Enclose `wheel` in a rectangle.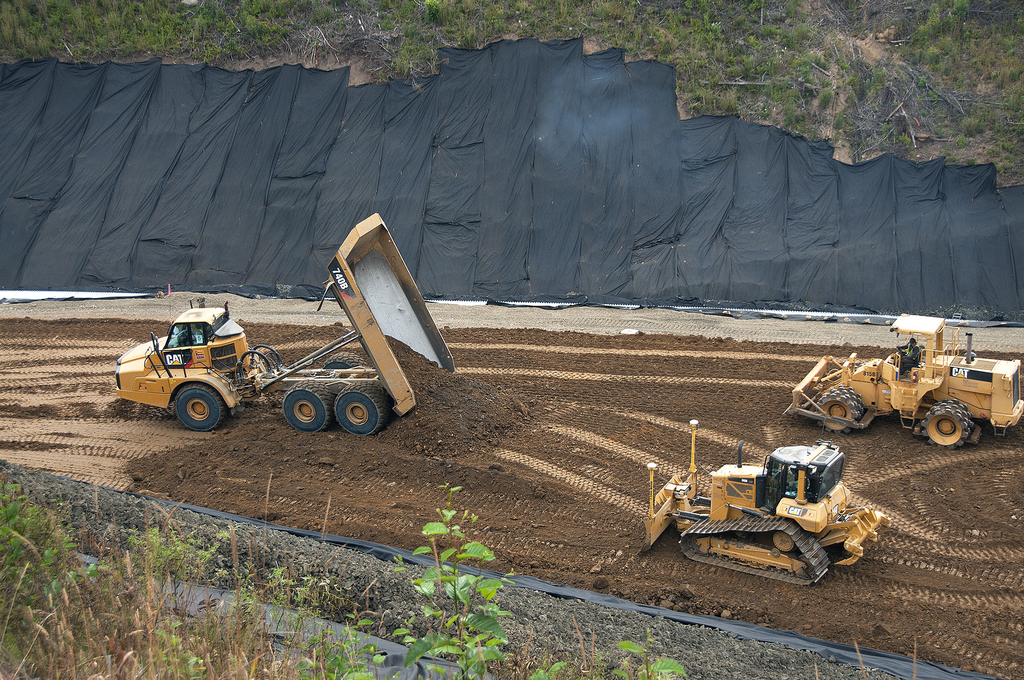
(922, 398, 975, 447).
